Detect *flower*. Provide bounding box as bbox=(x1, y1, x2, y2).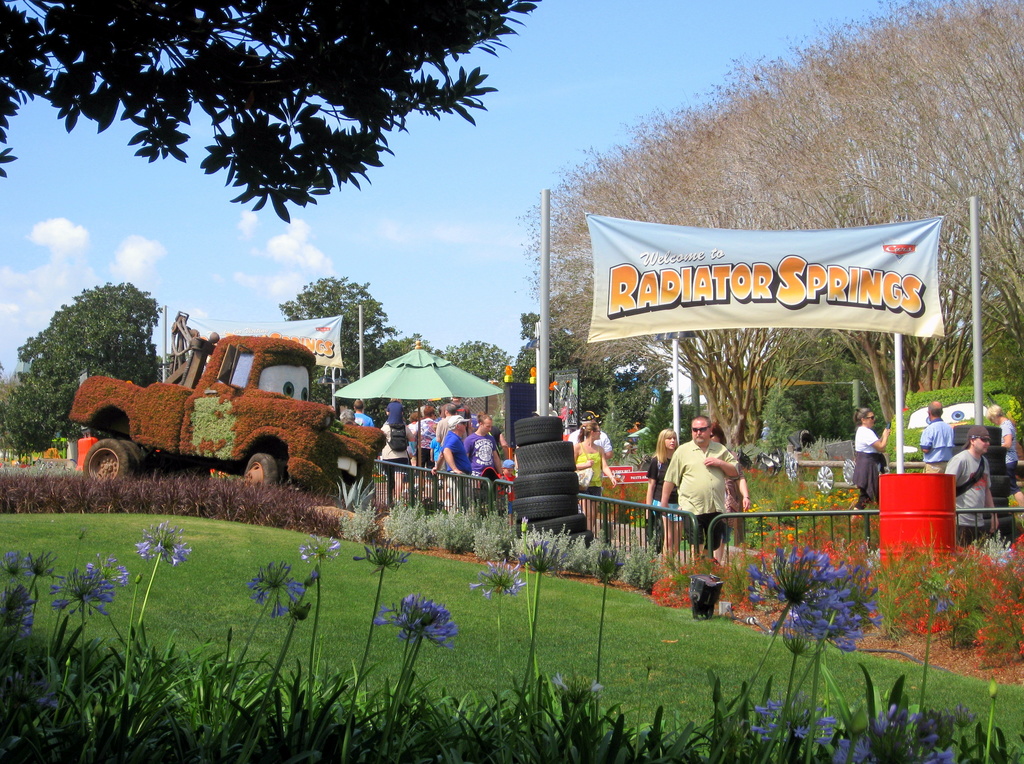
bbox=(298, 530, 342, 562).
